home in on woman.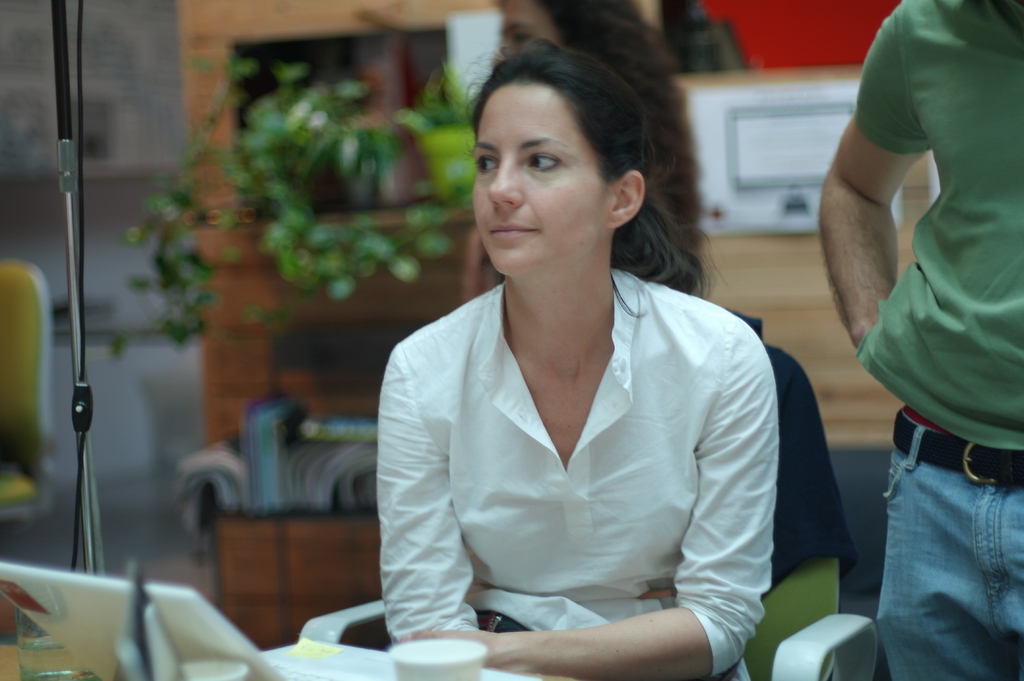
Homed in at detection(495, 0, 706, 300).
